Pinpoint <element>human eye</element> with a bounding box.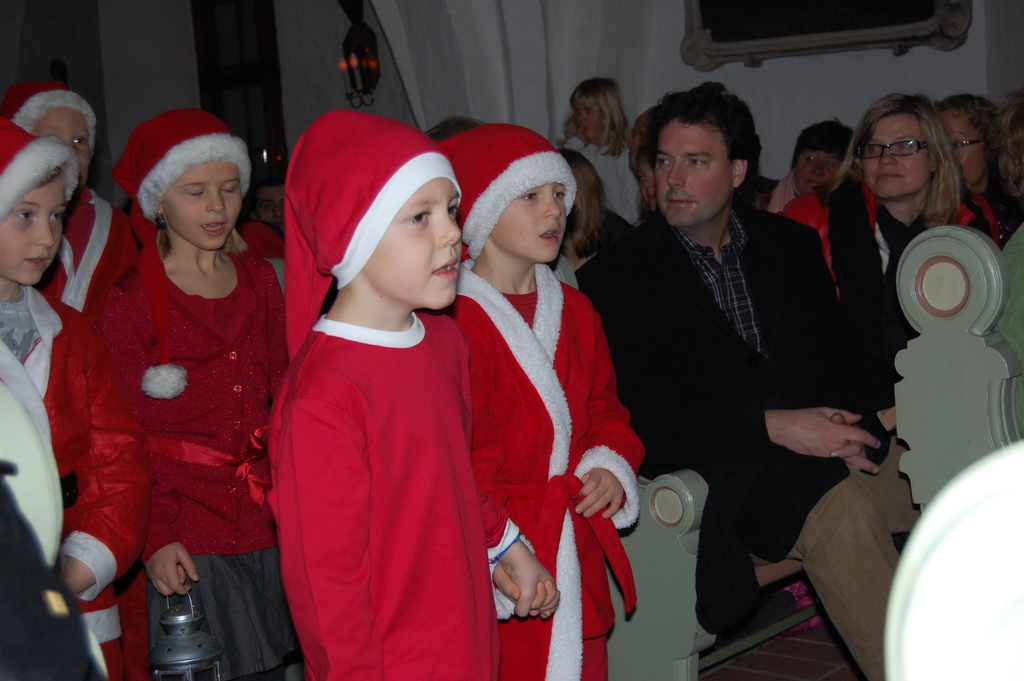
(x1=75, y1=133, x2=87, y2=147).
